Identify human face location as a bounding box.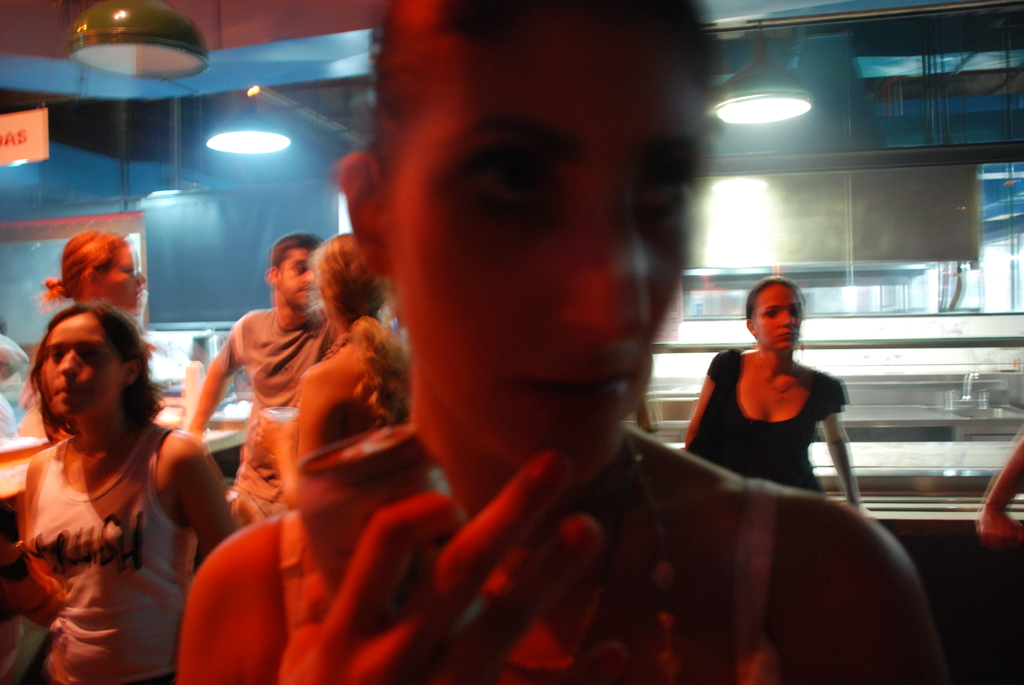
(280, 248, 317, 308).
